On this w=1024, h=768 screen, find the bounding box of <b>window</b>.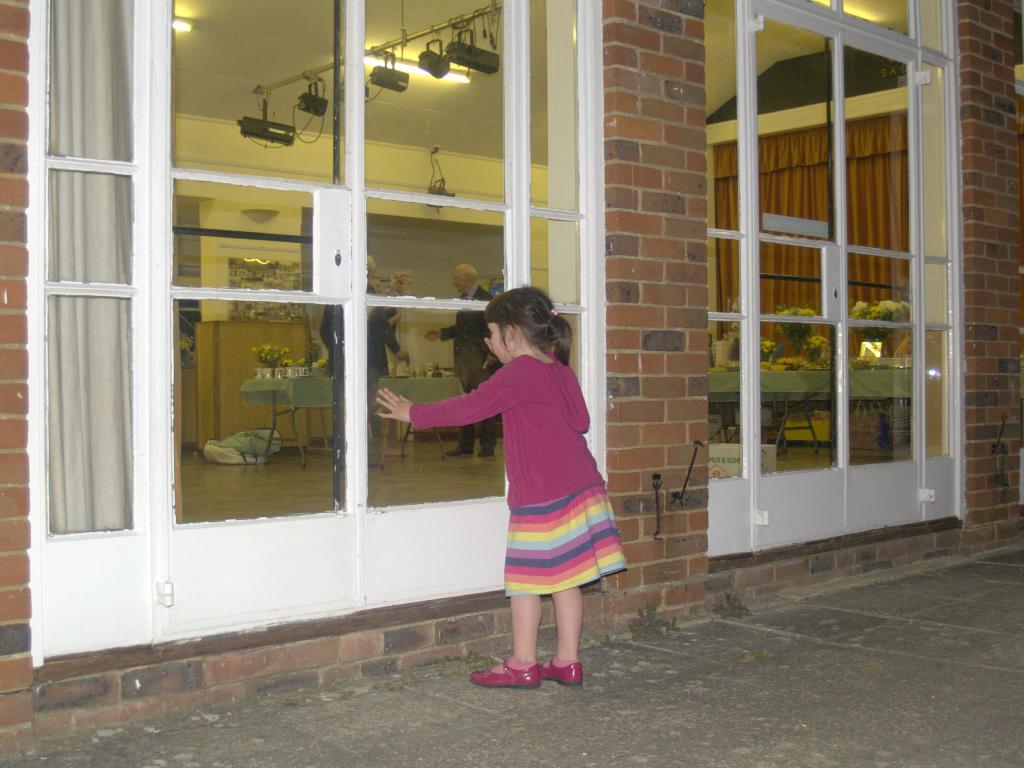
Bounding box: l=33, t=0, r=613, b=677.
